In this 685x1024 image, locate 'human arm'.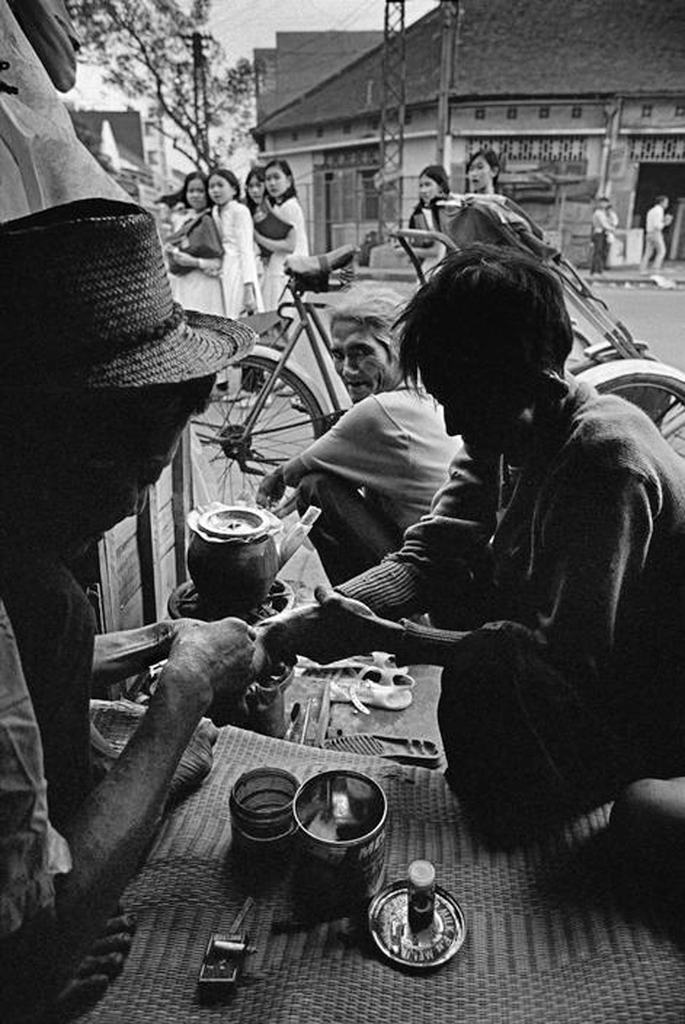
Bounding box: <bbox>243, 204, 267, 317</bbox>.
